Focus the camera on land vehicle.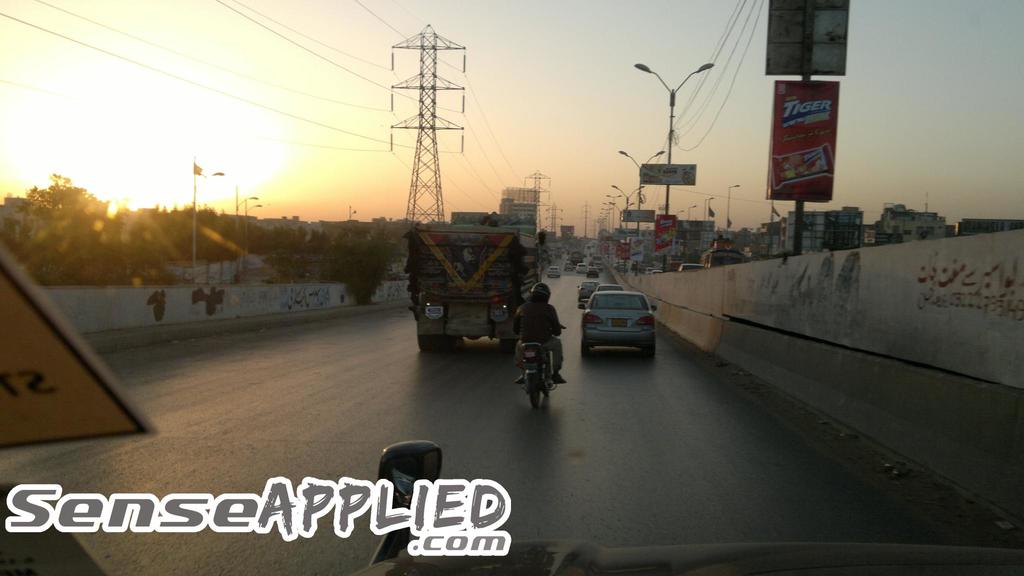
Focus region: <region>579, 263, 586, 270</region>.
